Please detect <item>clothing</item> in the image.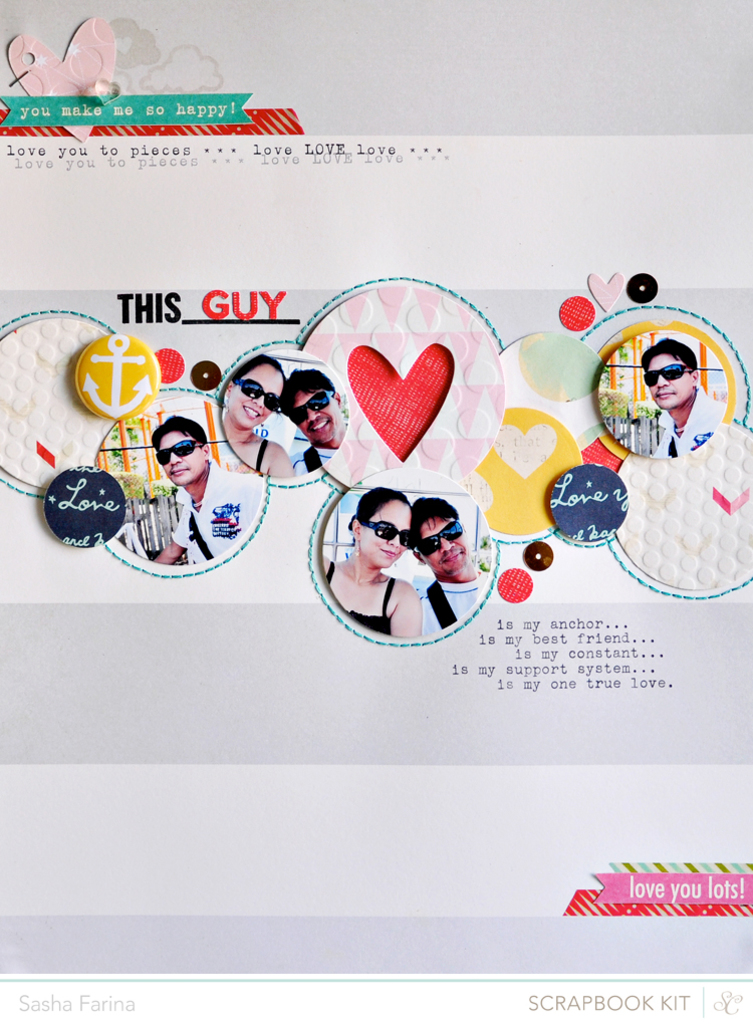
locate(653, 386, 729, 457).
